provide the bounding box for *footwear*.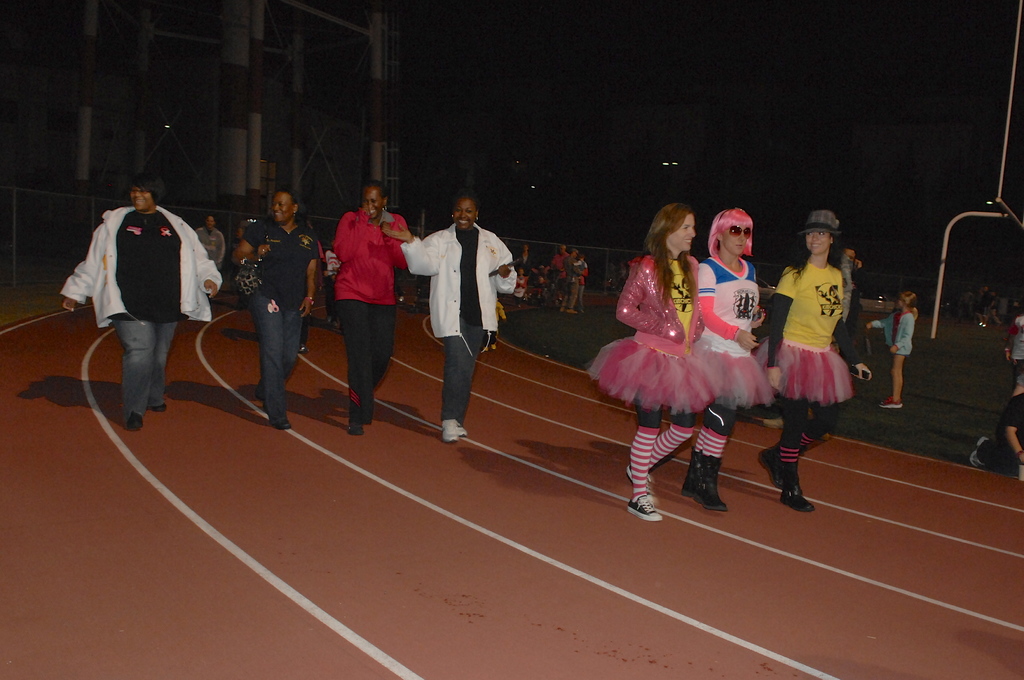
rect(627, 466, 659, 501).
